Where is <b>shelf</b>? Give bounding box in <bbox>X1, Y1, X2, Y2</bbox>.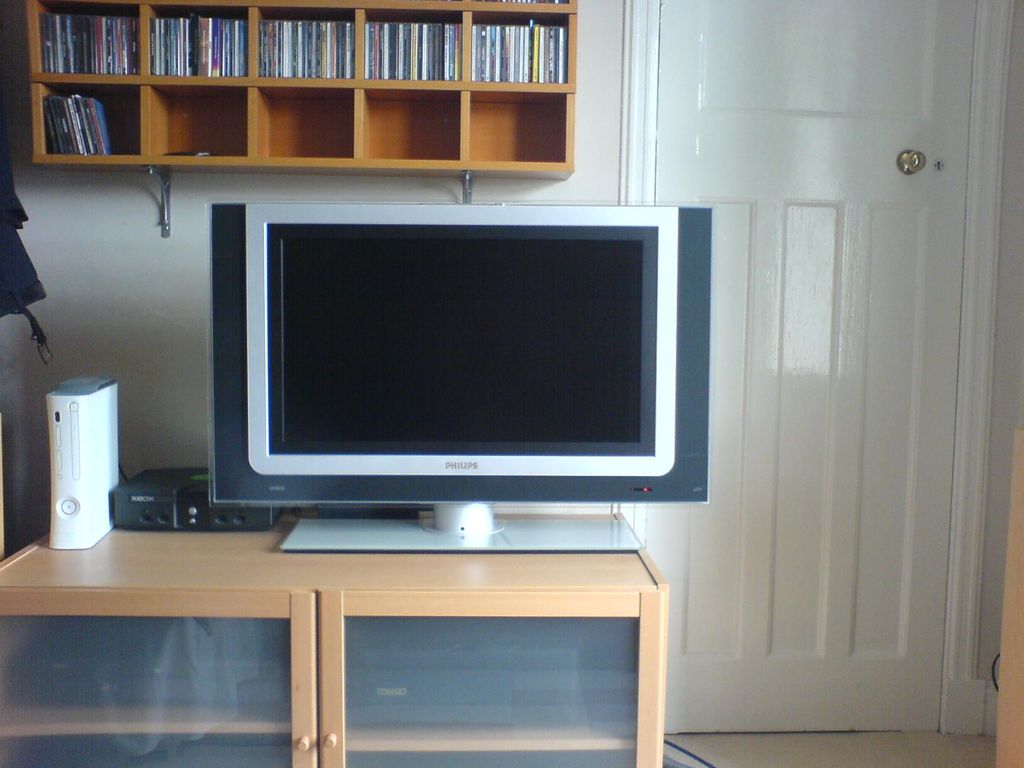
<bbox>0, 529, 668, 767</bbox>.
